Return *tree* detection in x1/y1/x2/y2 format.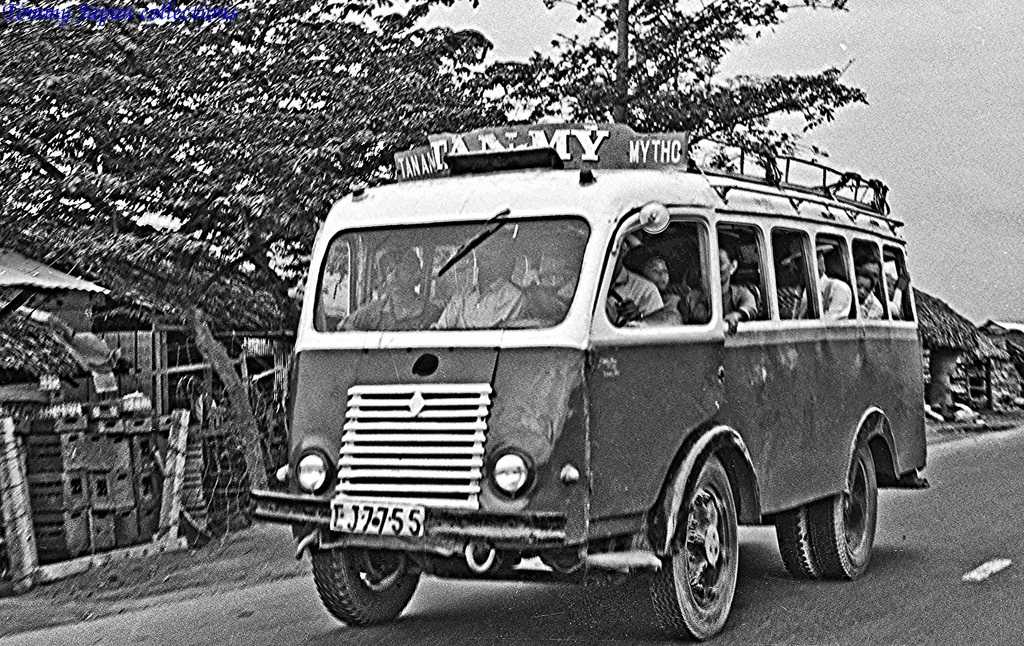
491/0/867/154.
